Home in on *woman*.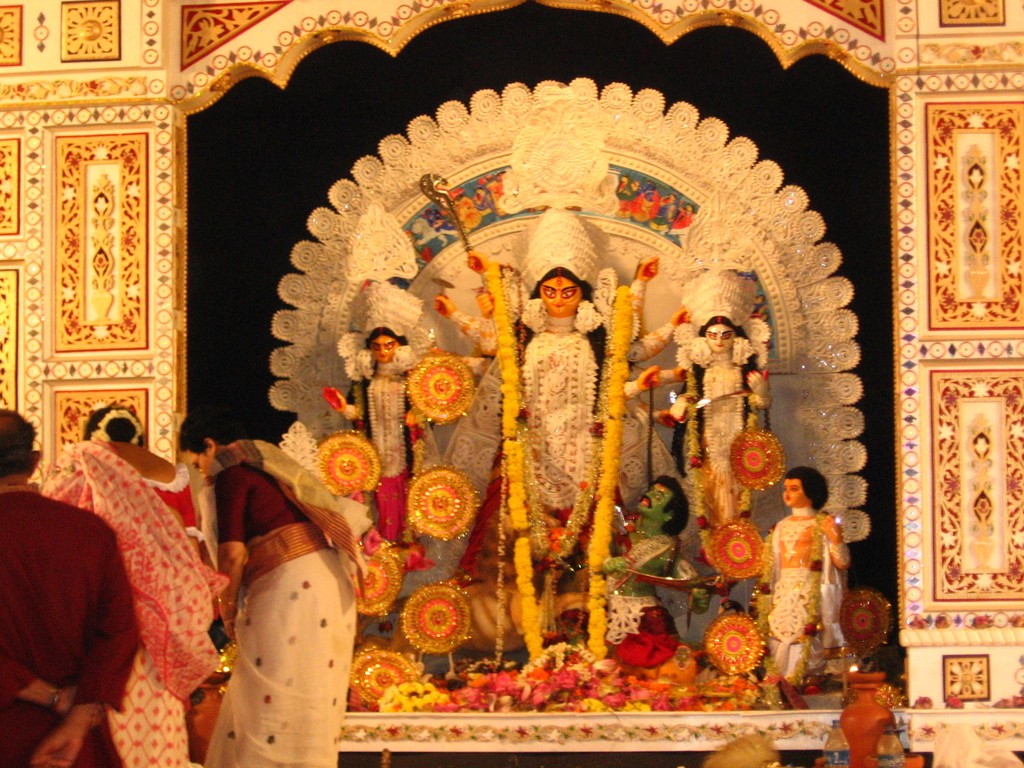
Homed in at bbox=(36, 403, 230, 767).
